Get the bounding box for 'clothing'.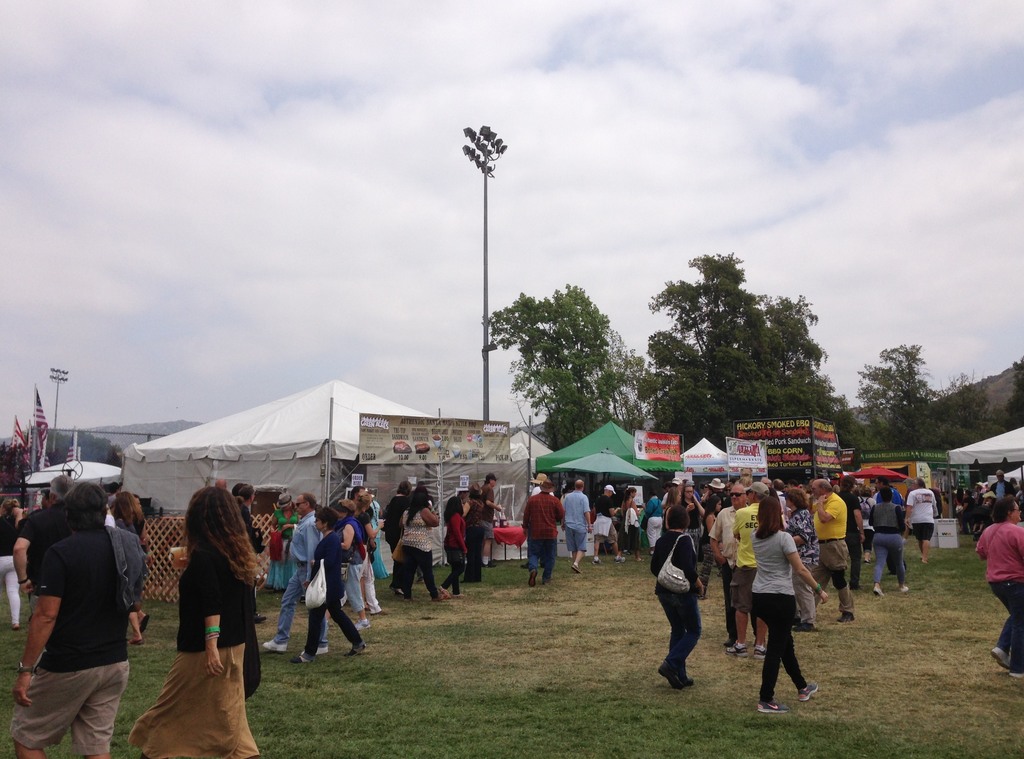
[19,500,73,614].
